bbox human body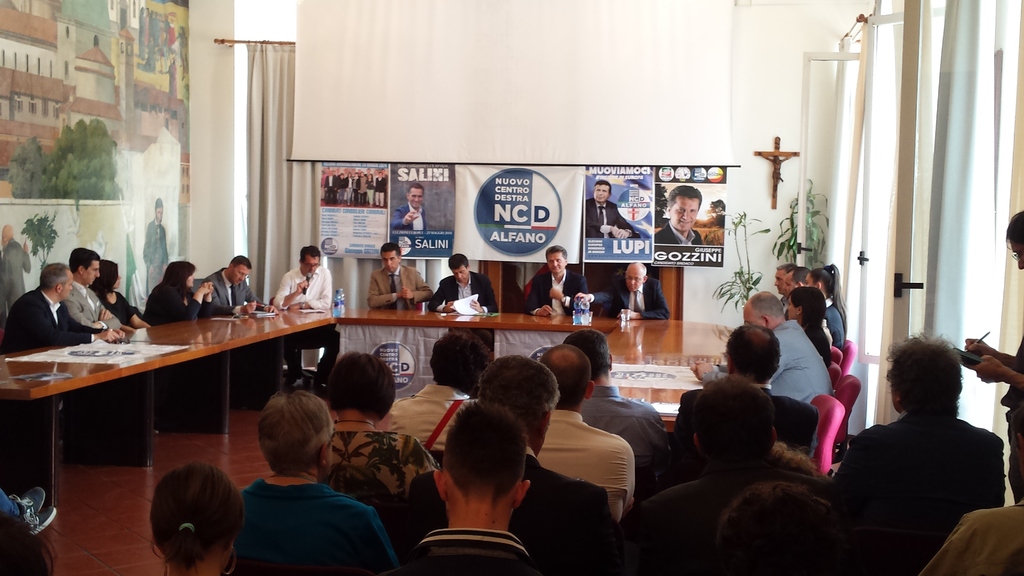
box=[653, 223, 705, 246]
